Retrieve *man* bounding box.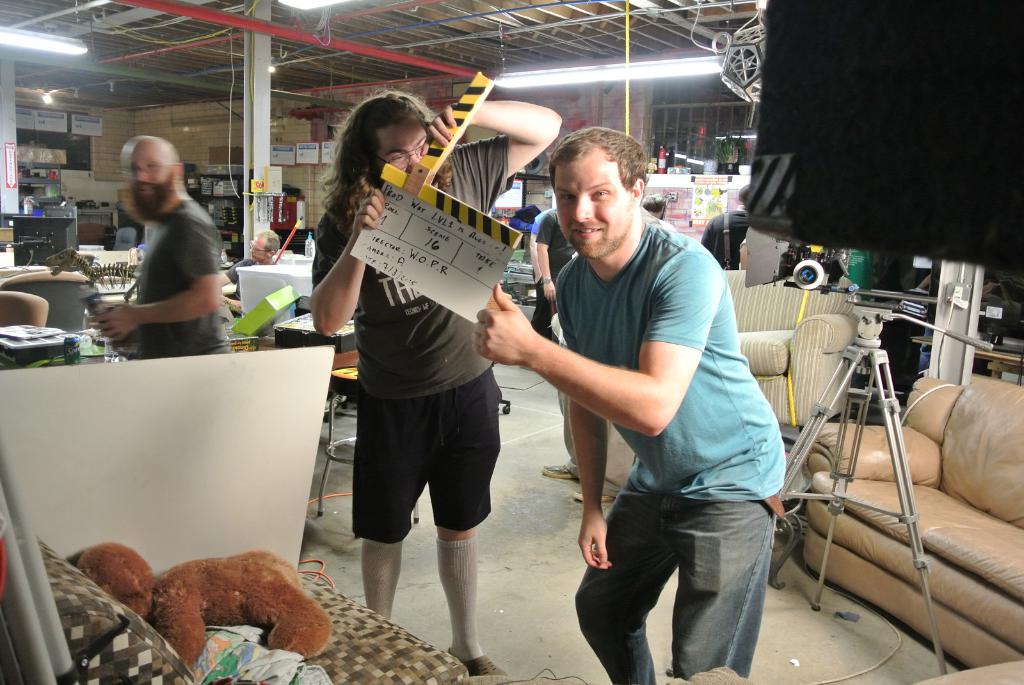
Bounding box: region(641, 194, 665, 217).
